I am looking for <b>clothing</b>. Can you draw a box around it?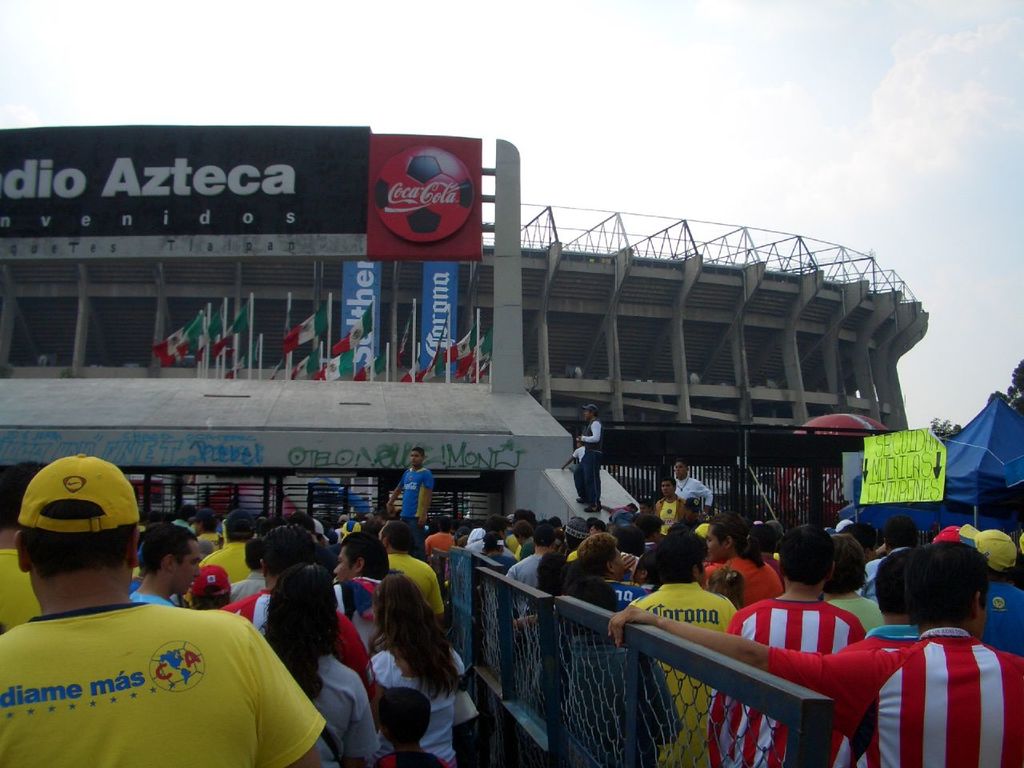
Sure, the bounding box is 505:537:534:566.
